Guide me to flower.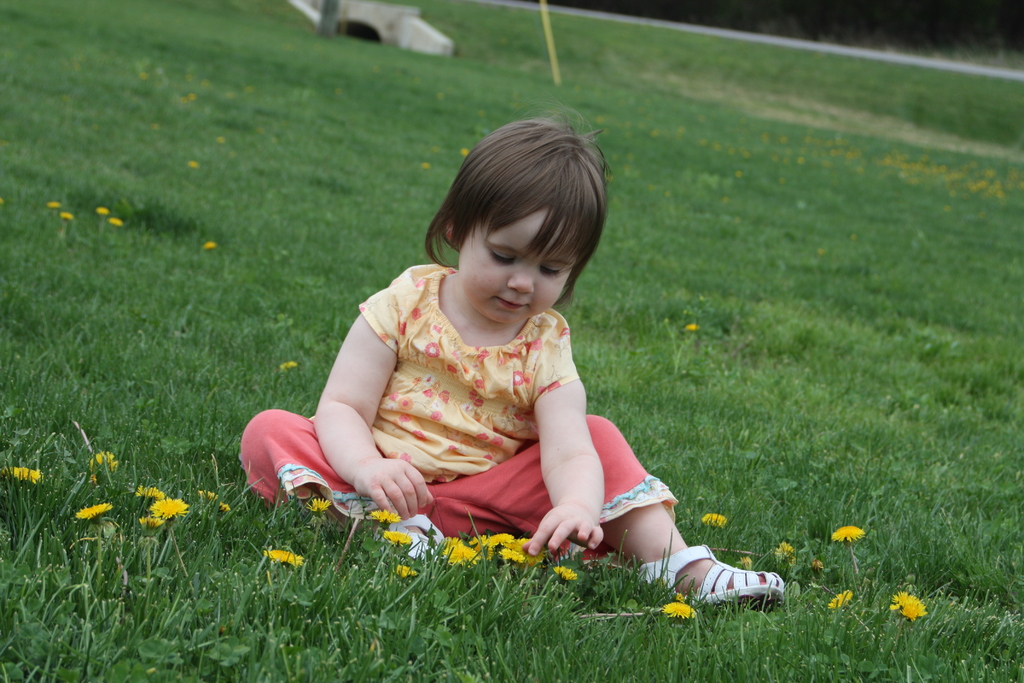
Guidance: bbox=(106, 215, 122, 226).
